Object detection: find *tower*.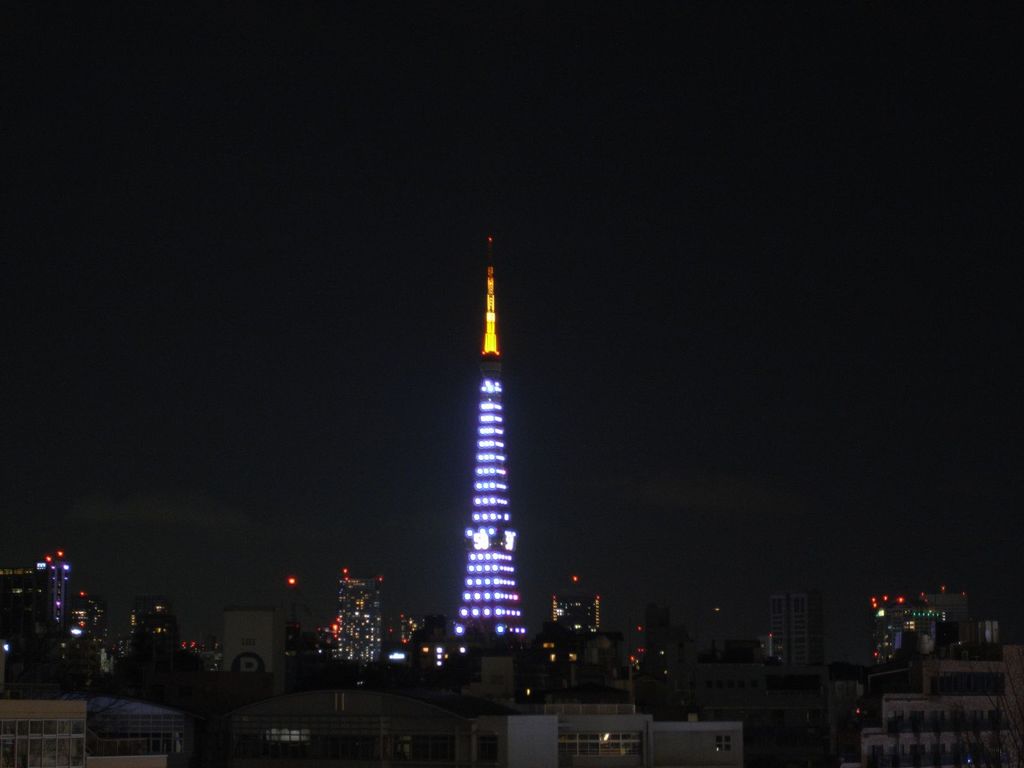
[x1=430, y1=205, x2=556, y2=696].
